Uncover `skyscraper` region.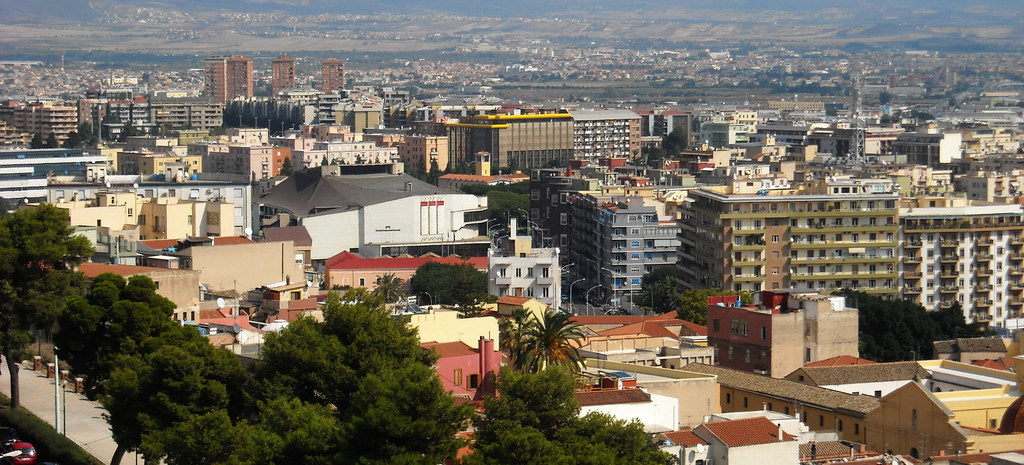
Uncovered: bbox(63, 172, 256, 239).
